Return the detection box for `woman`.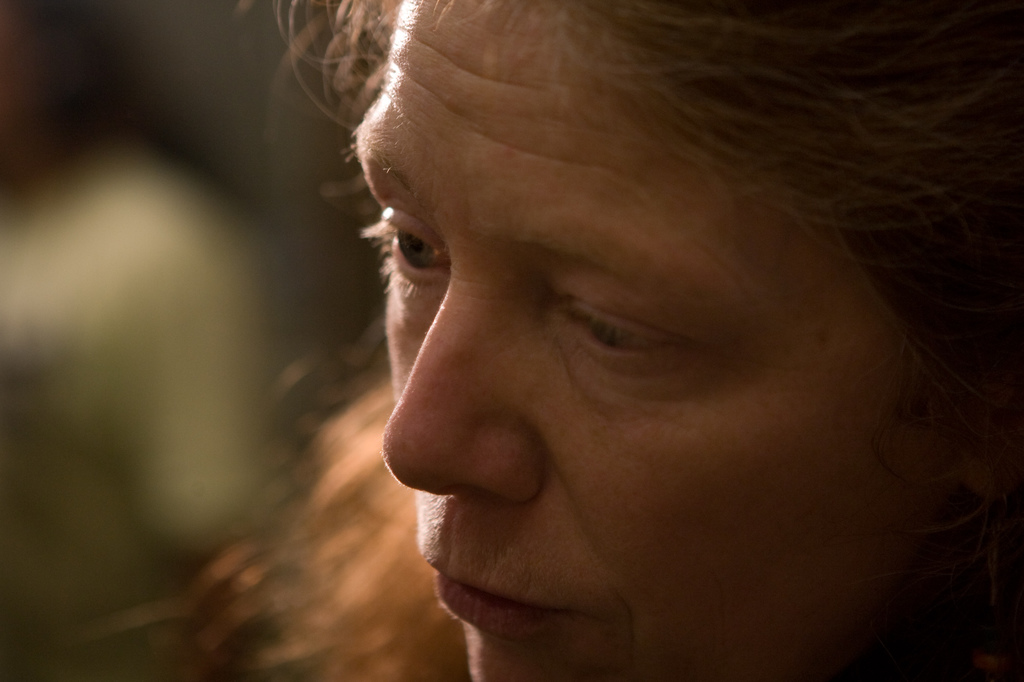
bbox=(188, 0, 1000, 664).
